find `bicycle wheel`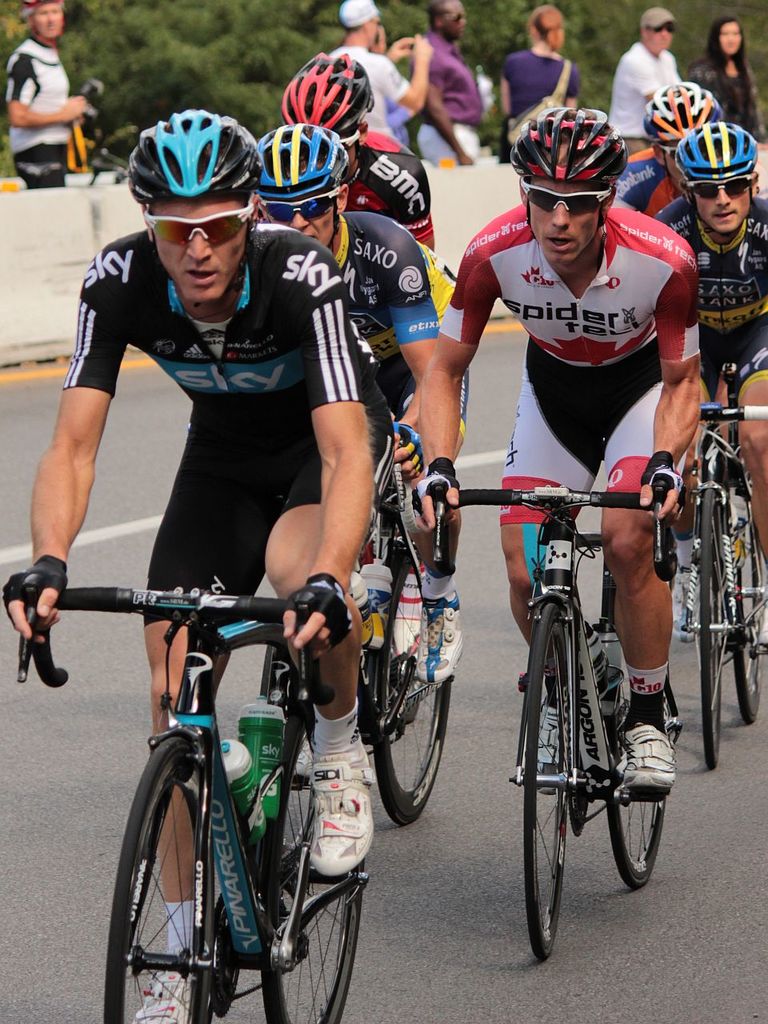
Rect(508, 600, 589, 962)
